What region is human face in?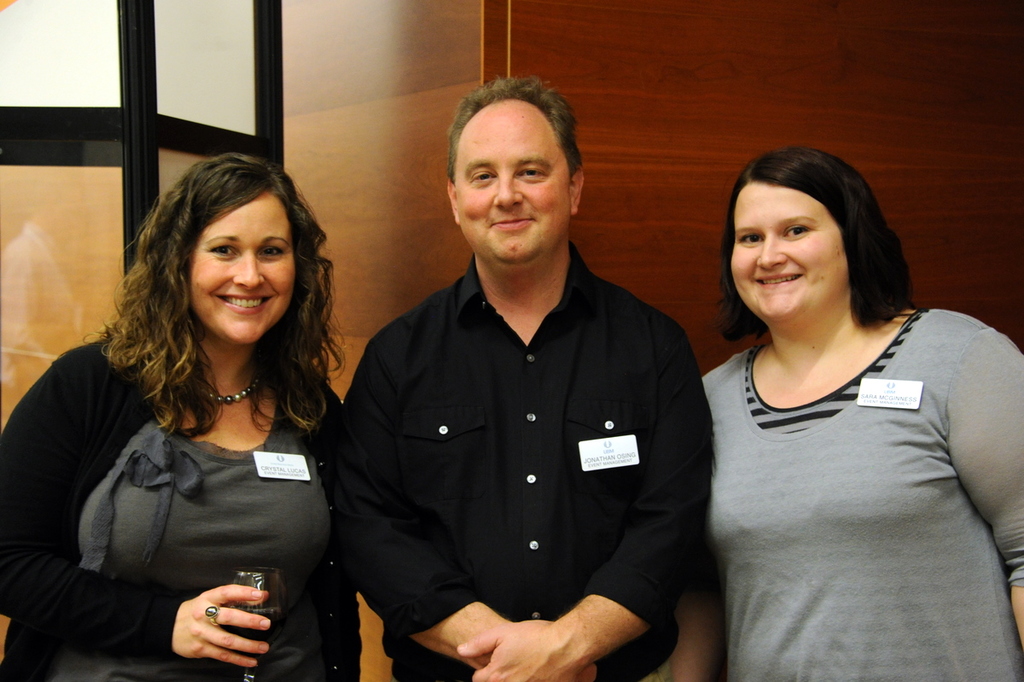
pyautogui.locateOnScreen(730, 179, 851, 318).
